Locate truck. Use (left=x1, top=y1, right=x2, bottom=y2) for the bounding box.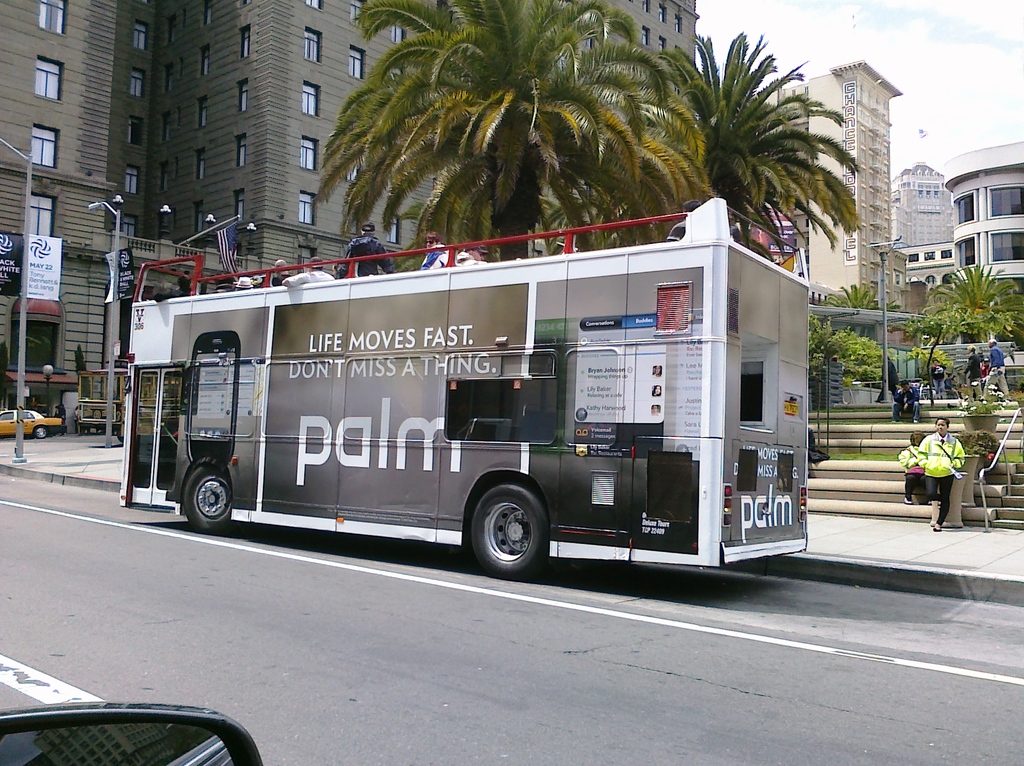
(left=137, top=221, right=801, bottom=582).
